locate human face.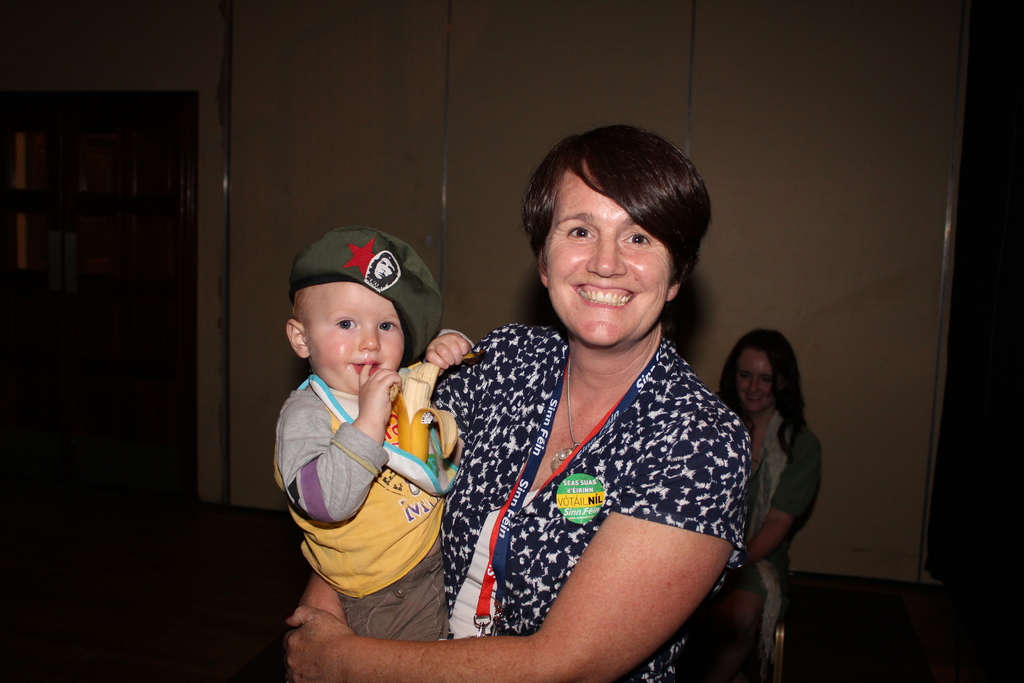
Bounding box: [left=739, top=353, right=774, bottom=409].
